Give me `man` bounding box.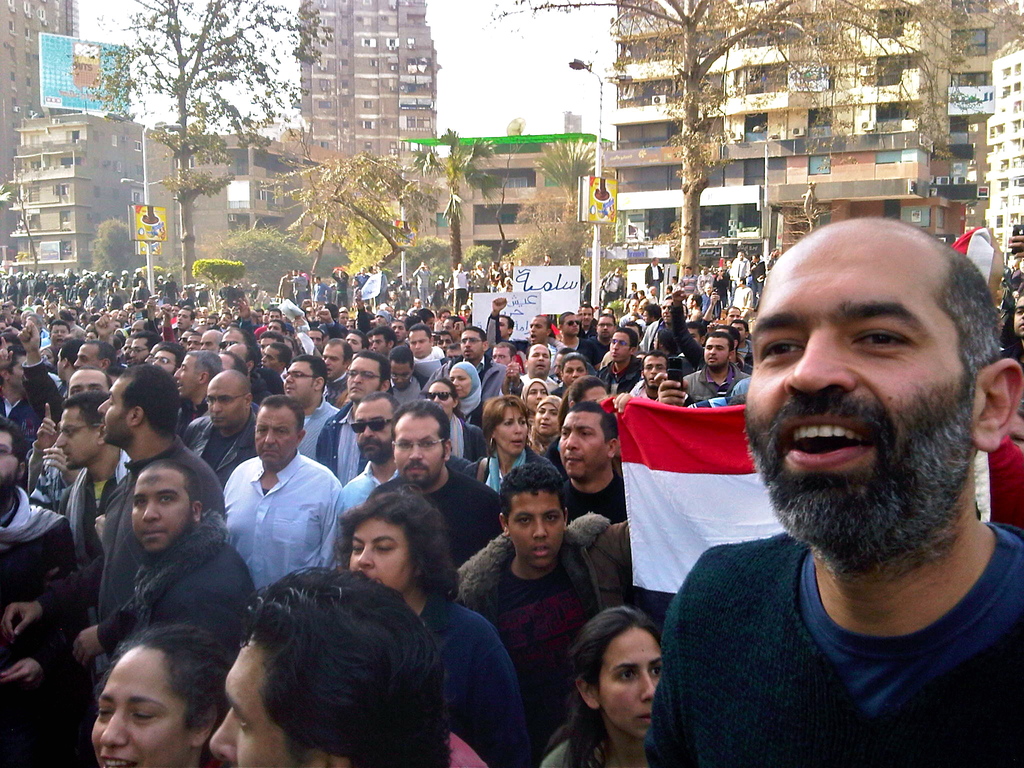
bbox(652, 193, 1023, 743).
